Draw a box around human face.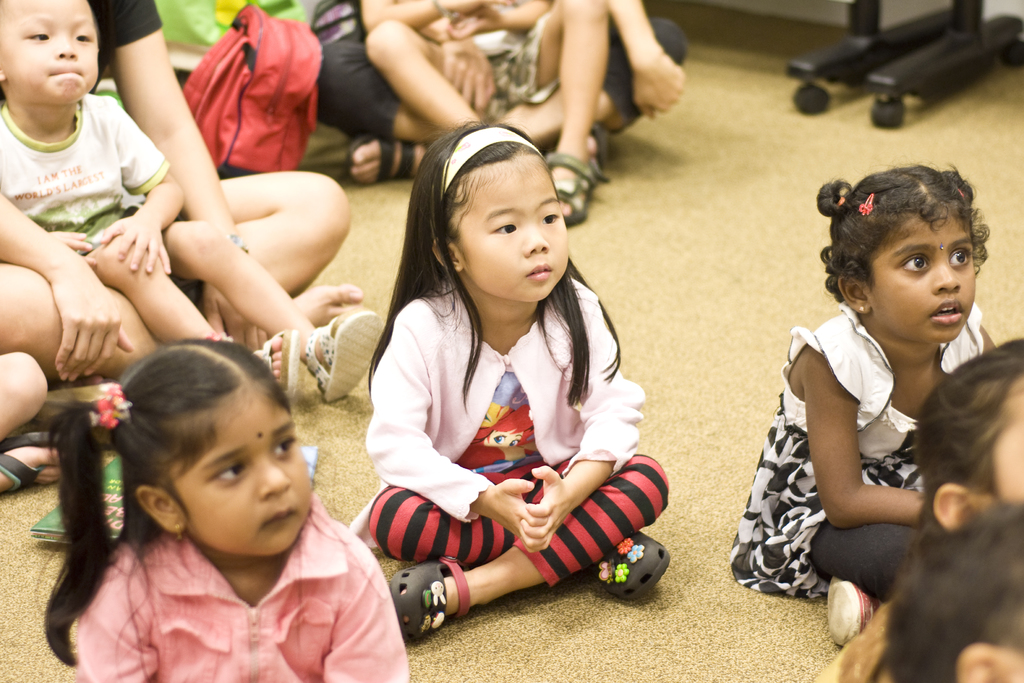
left=452, top=159, right=568, bottom=302.
